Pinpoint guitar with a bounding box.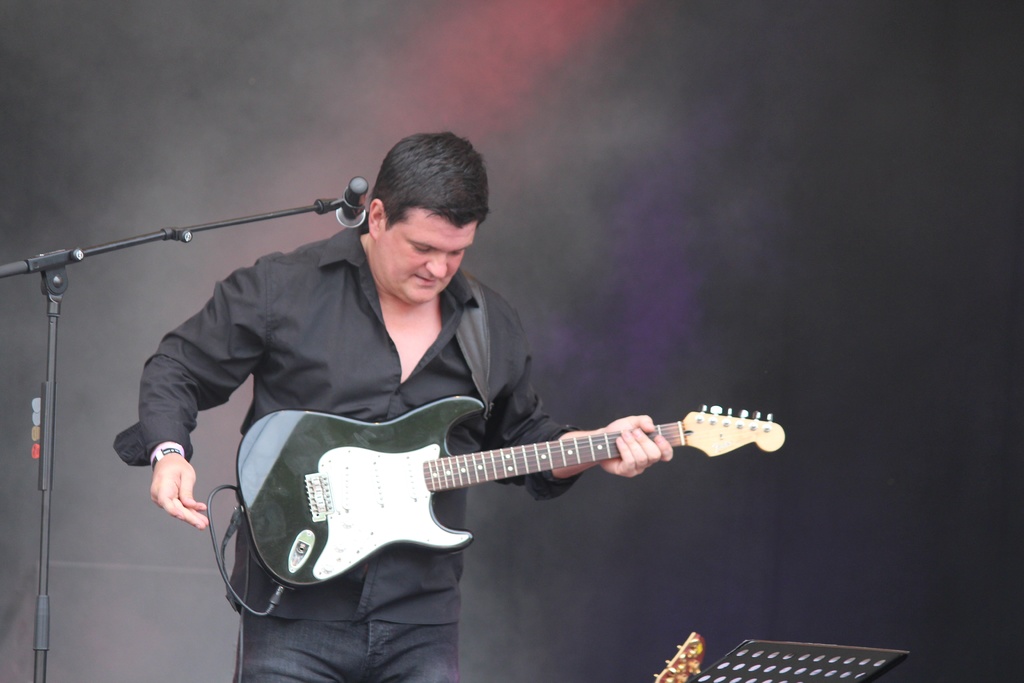
rect(214, 371, 773, 625).
